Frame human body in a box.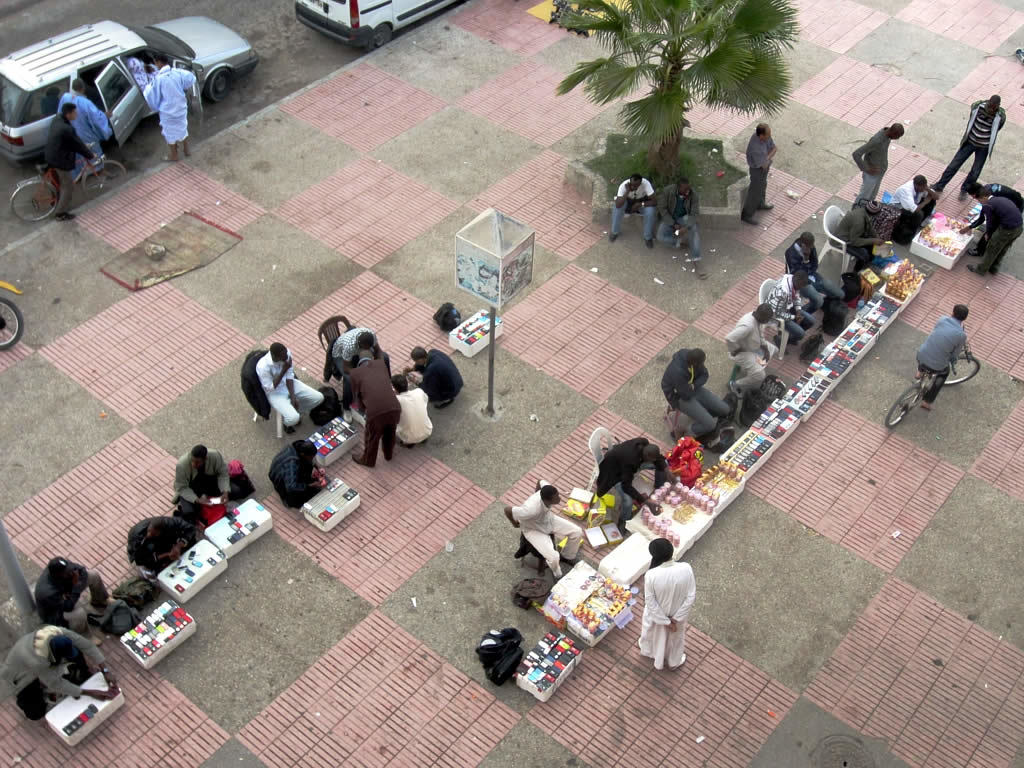
rect(928, 97, 1008, 198).
